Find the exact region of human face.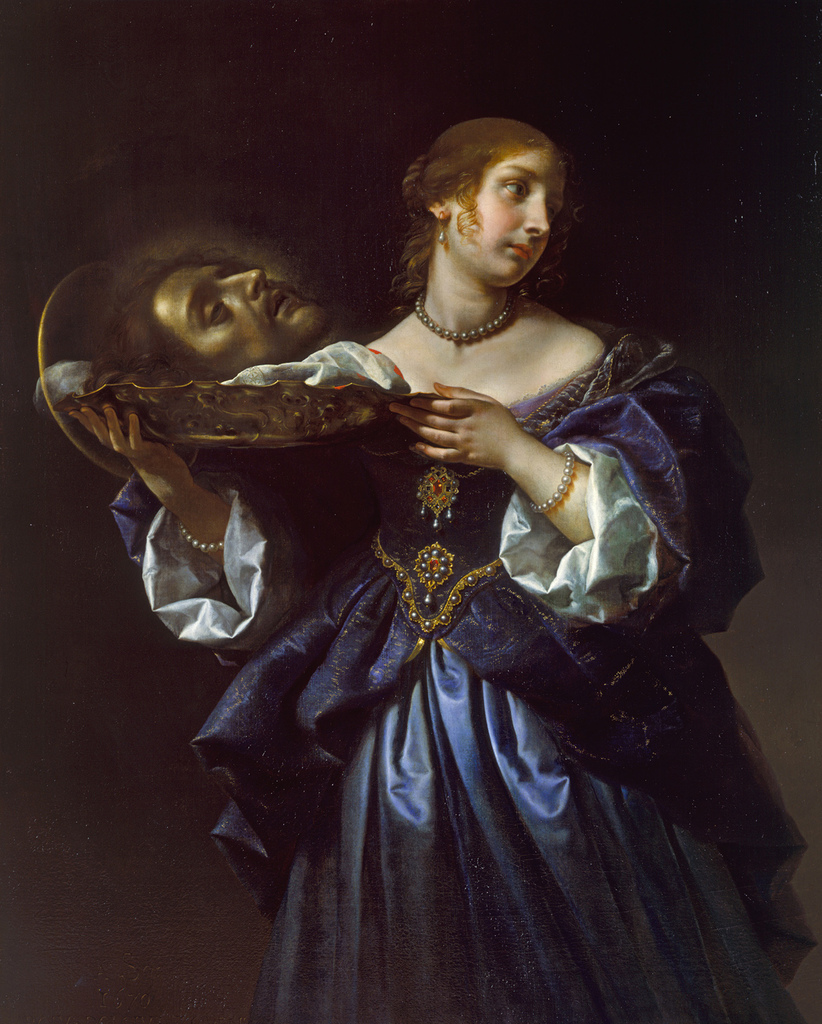
Exact region: region(151, 261, 333, 364).
